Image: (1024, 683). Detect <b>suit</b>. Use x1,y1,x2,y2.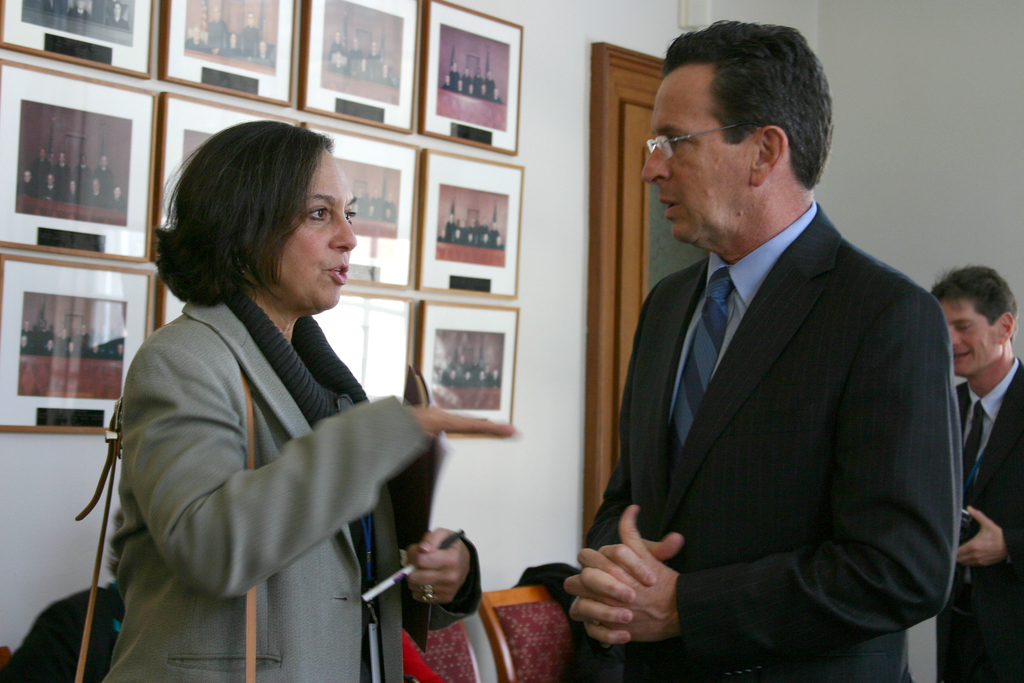
84,221,445,660.
